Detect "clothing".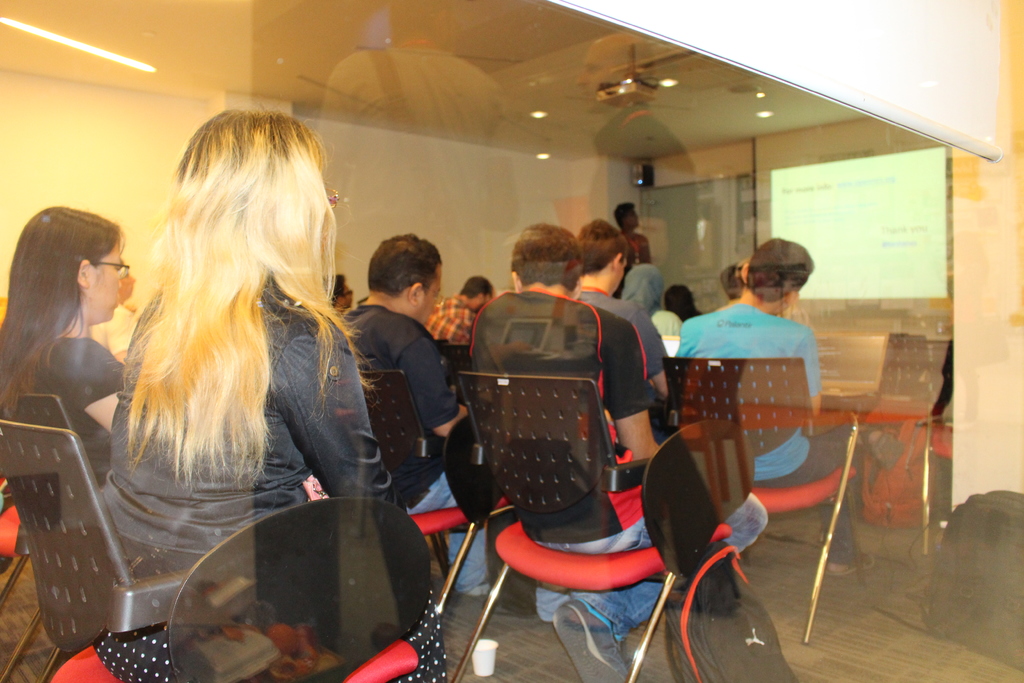
Detected at l=337, t=300, r=493, b=606.
